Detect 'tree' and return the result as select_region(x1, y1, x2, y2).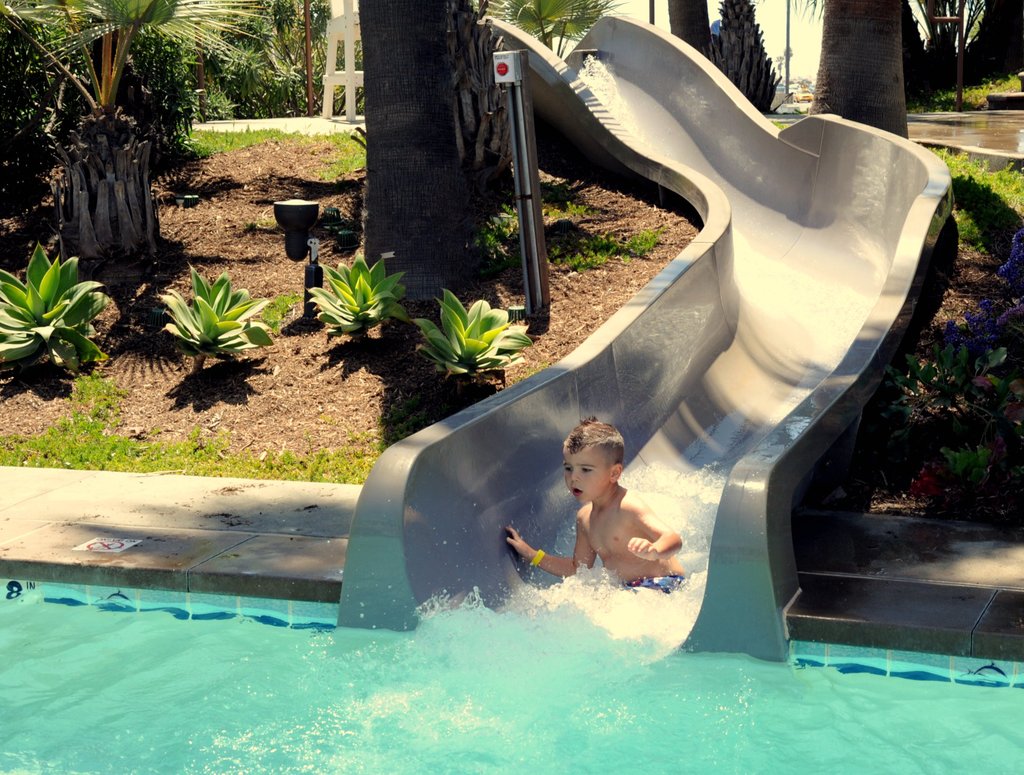
select_region(806, 0, 906, 142).
